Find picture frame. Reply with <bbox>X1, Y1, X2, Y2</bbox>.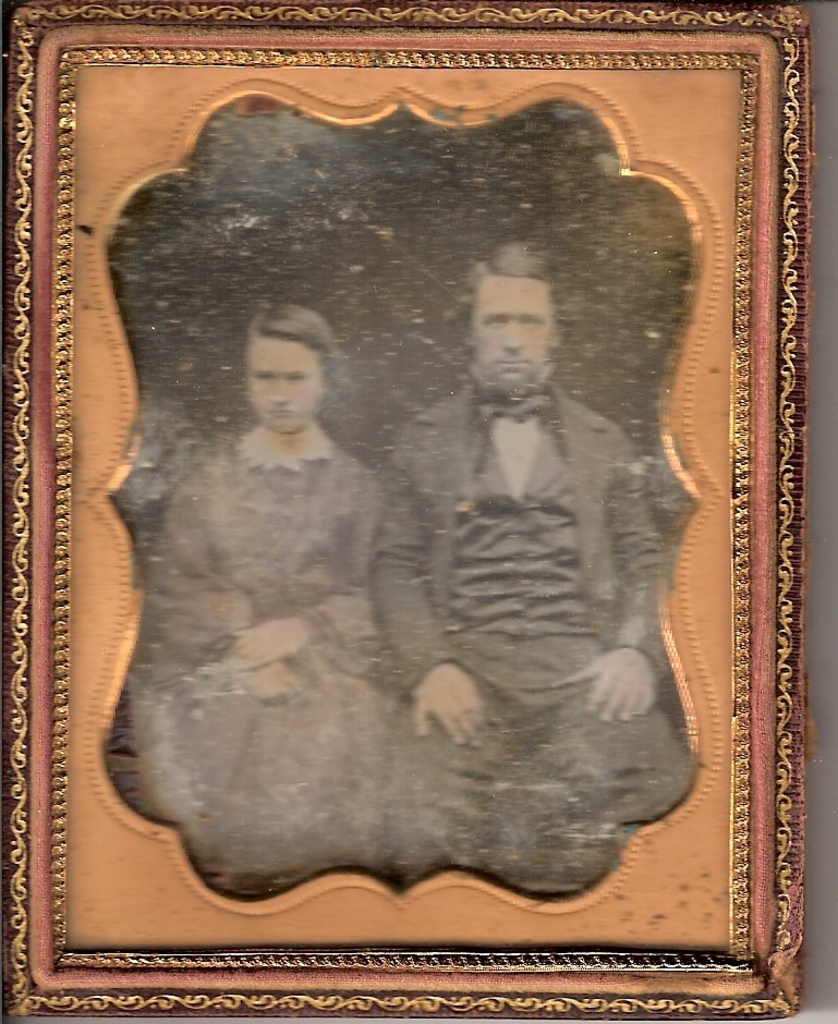
<bbox>0, 0, 810, 1023</bbox>.
